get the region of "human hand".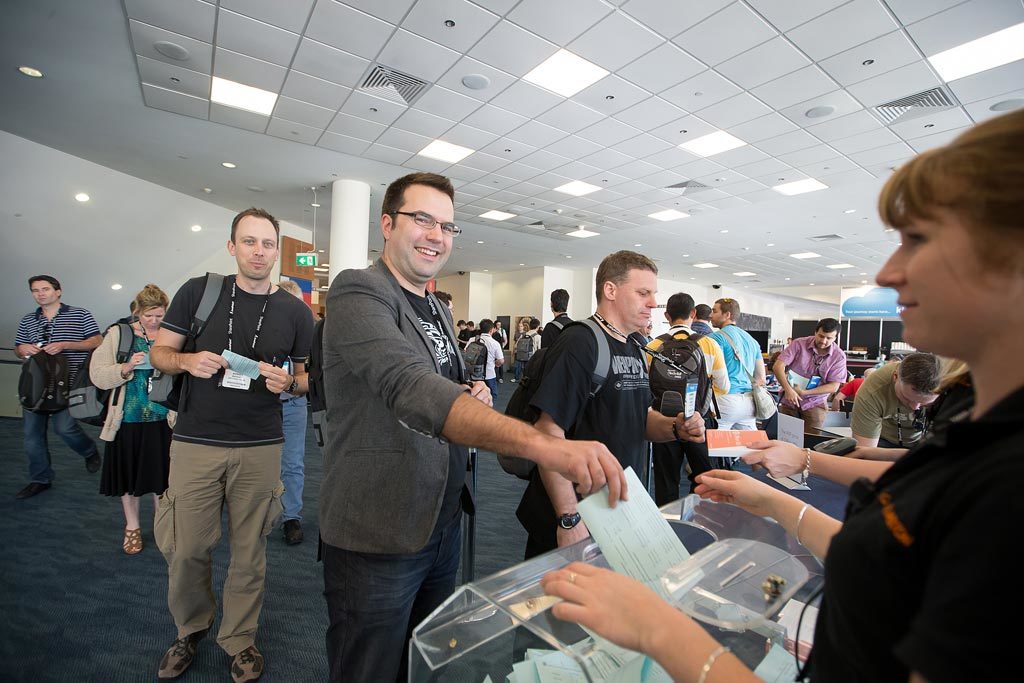
<bbox>19, 341, 43, 360</bbox>.
